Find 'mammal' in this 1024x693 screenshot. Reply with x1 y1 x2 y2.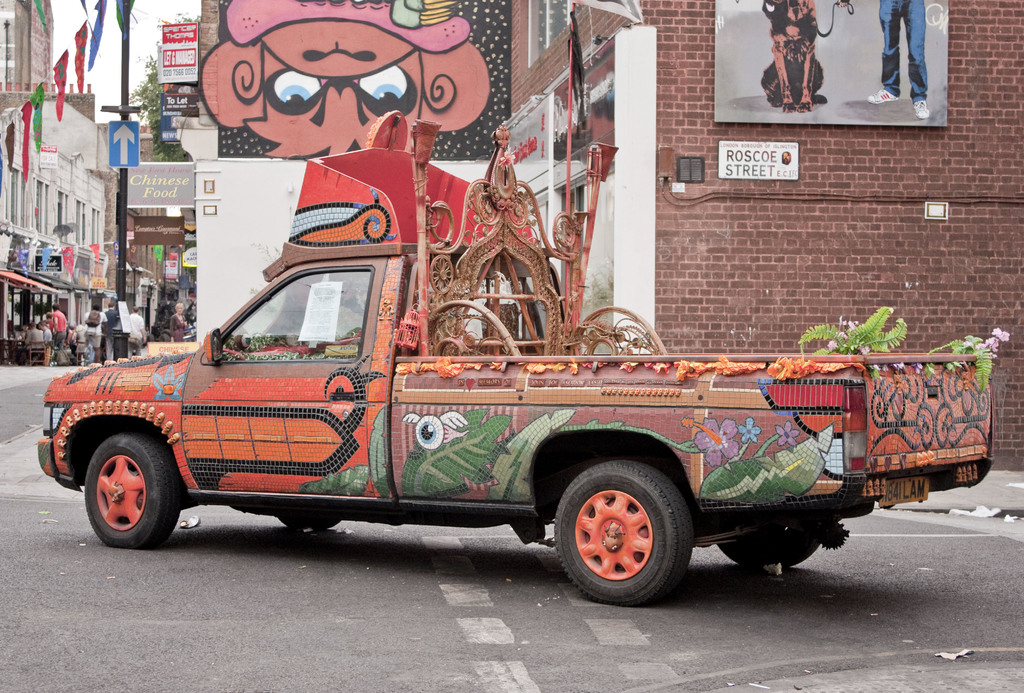
126 305 144 354.
